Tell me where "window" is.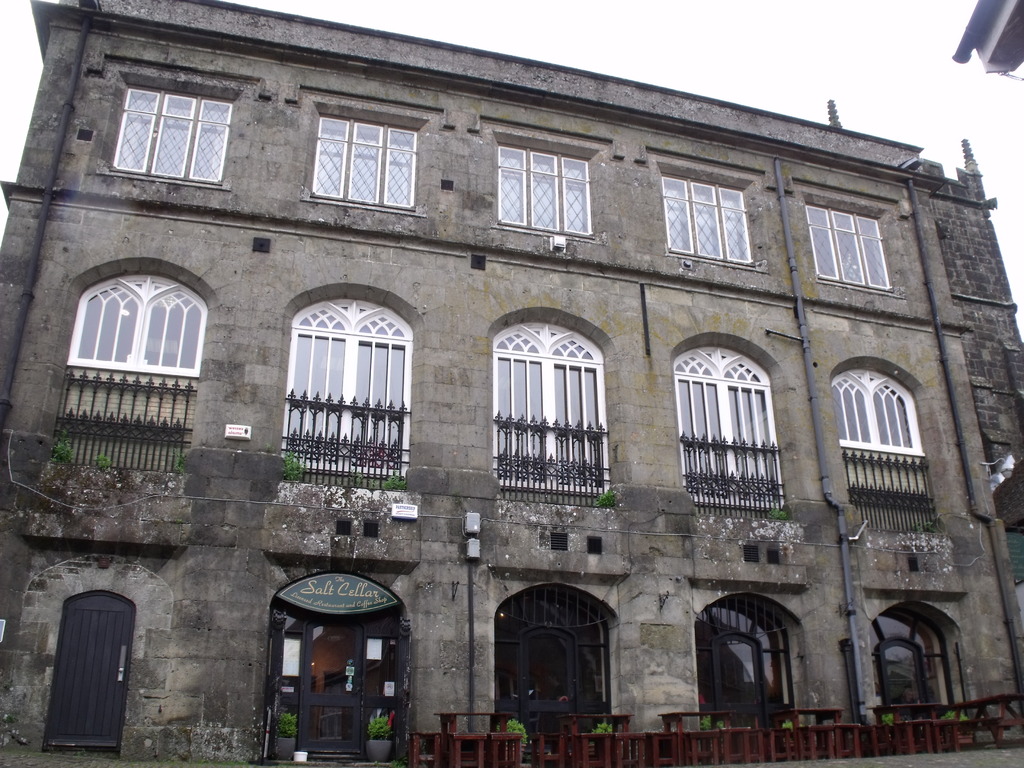
"window" is at <box>301,101,432,219</box>.
